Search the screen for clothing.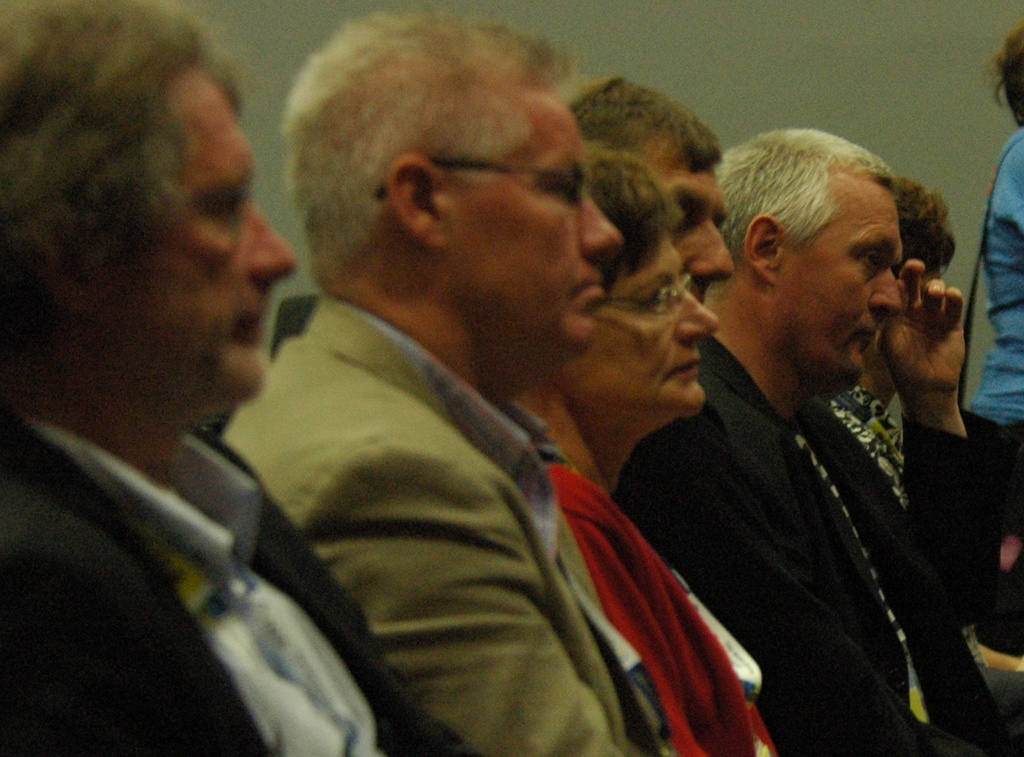
Found at BBox(0, 408, 471, 754).
